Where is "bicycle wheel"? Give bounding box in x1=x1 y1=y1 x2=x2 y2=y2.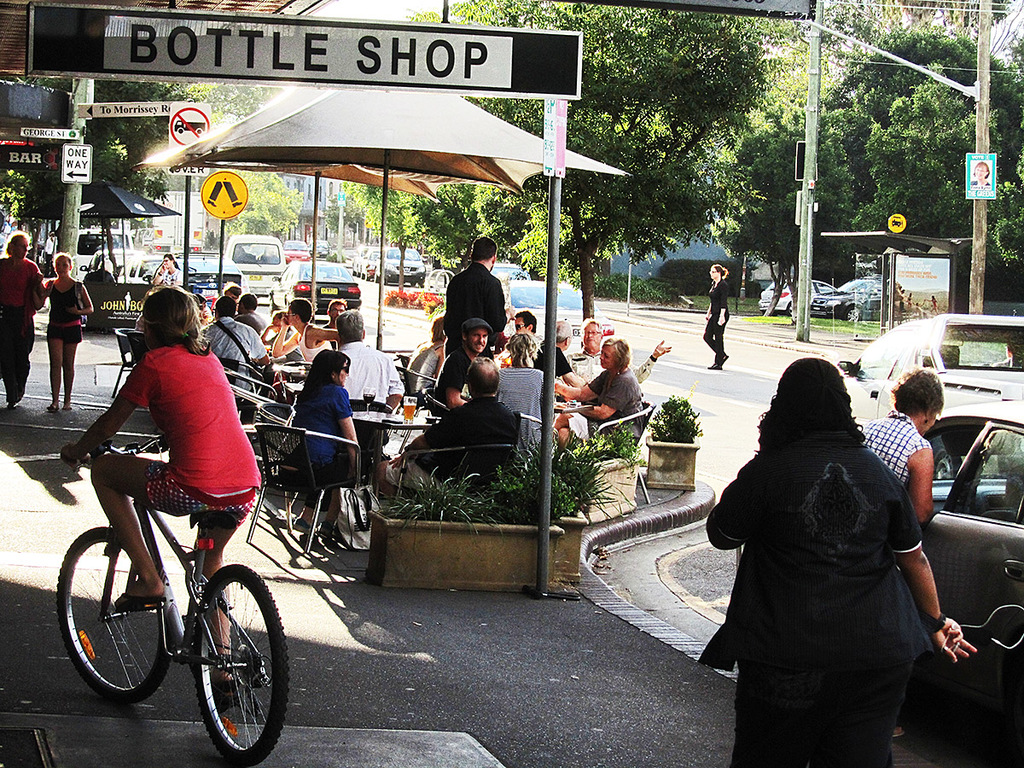
x1=54 y1=527 x2=174 y2=709.
